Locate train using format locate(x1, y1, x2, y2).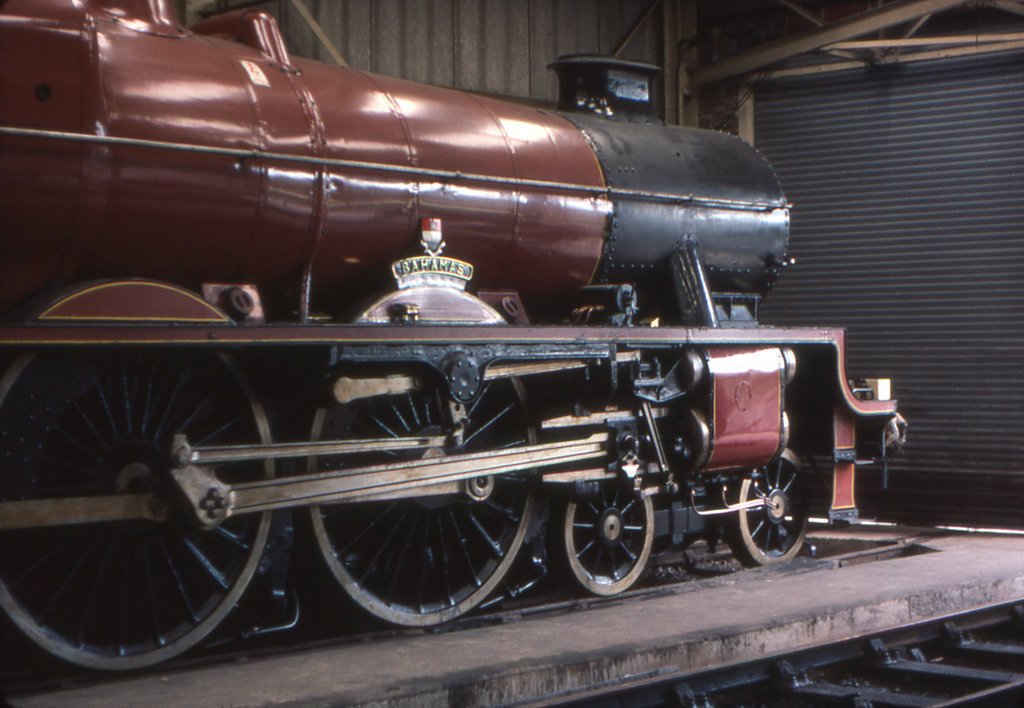
locate(1, 0, 913, 677).
